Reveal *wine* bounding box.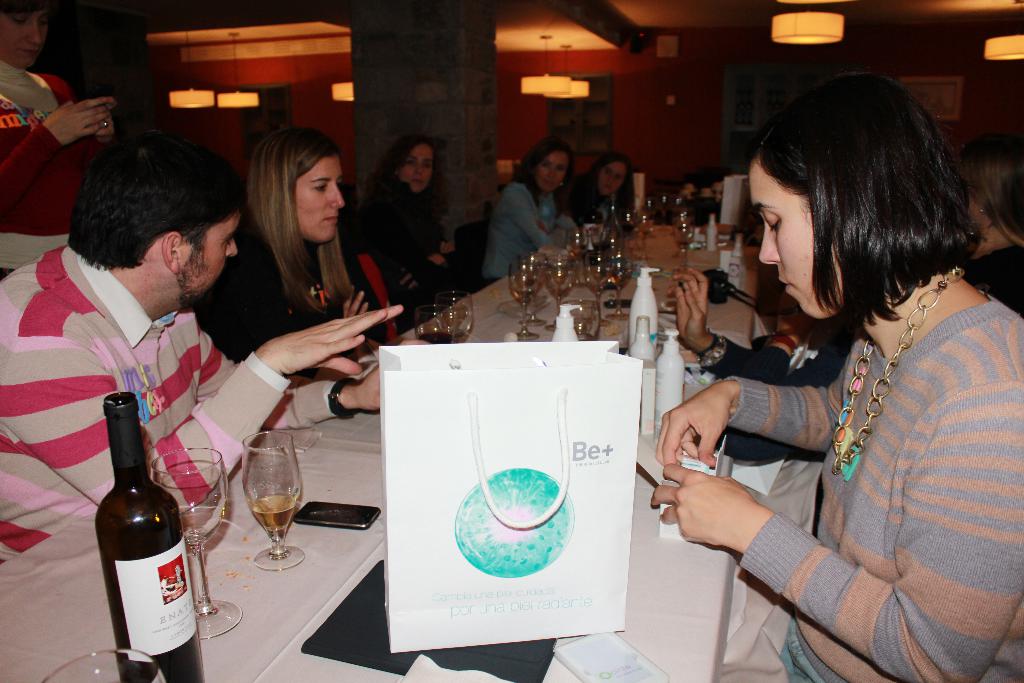
Revealed: (600,193,623,284).
